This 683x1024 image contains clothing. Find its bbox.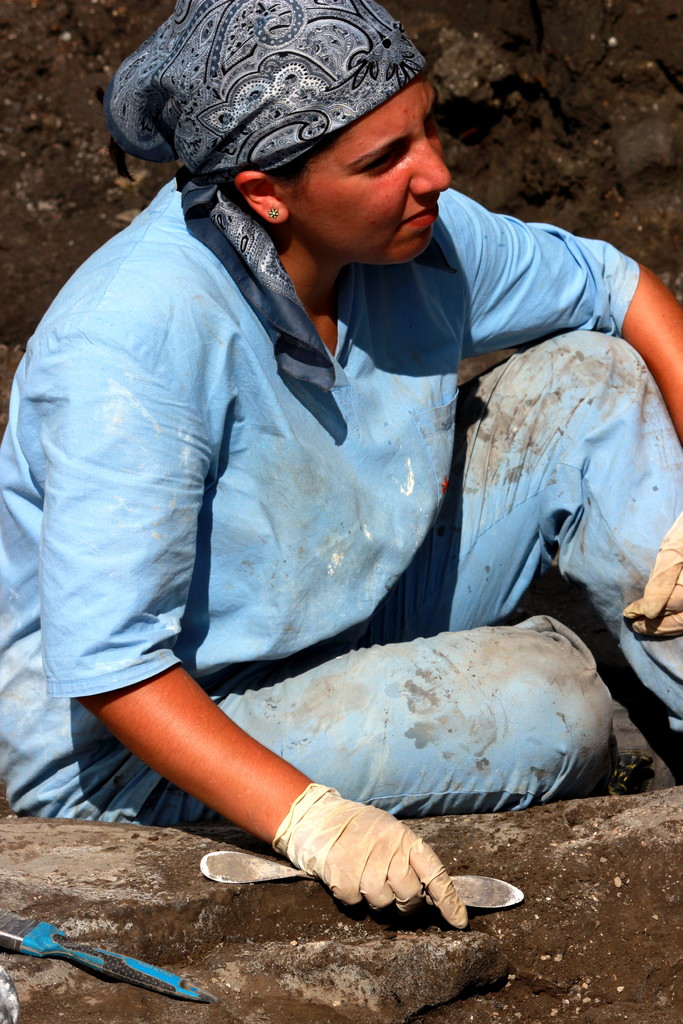
left=29, top=88, right=627, bottom=851.
